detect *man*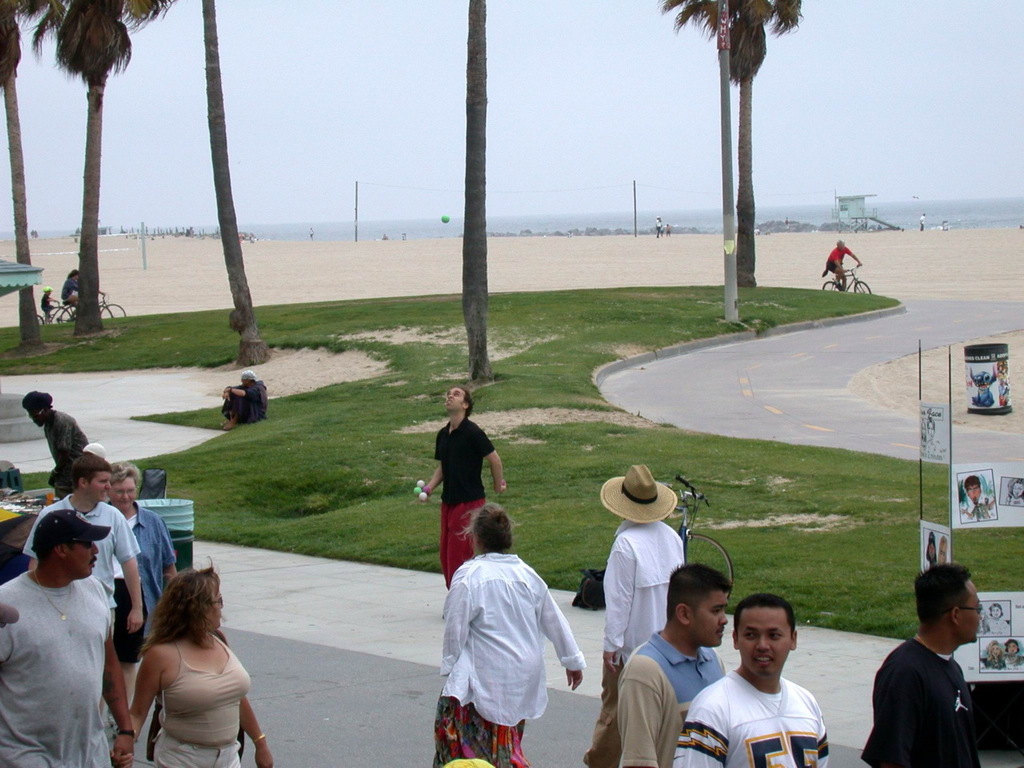
select_region(0, 509, 138, 767)
